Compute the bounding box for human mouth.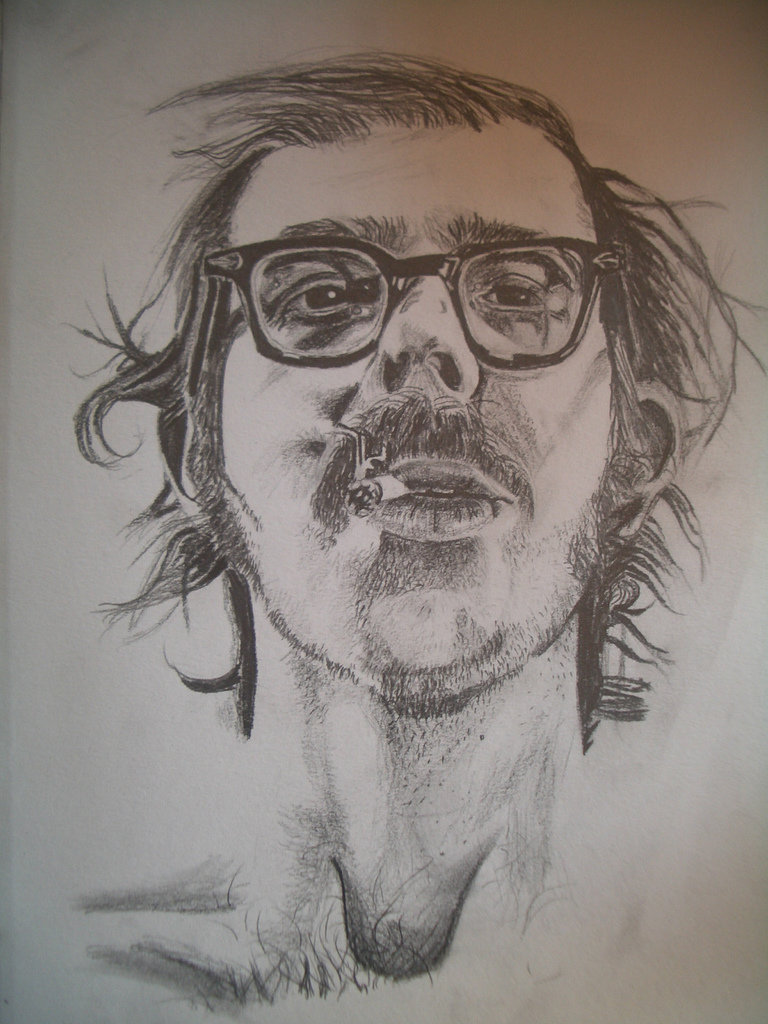
l=359, t=452, r=513, b=540.
